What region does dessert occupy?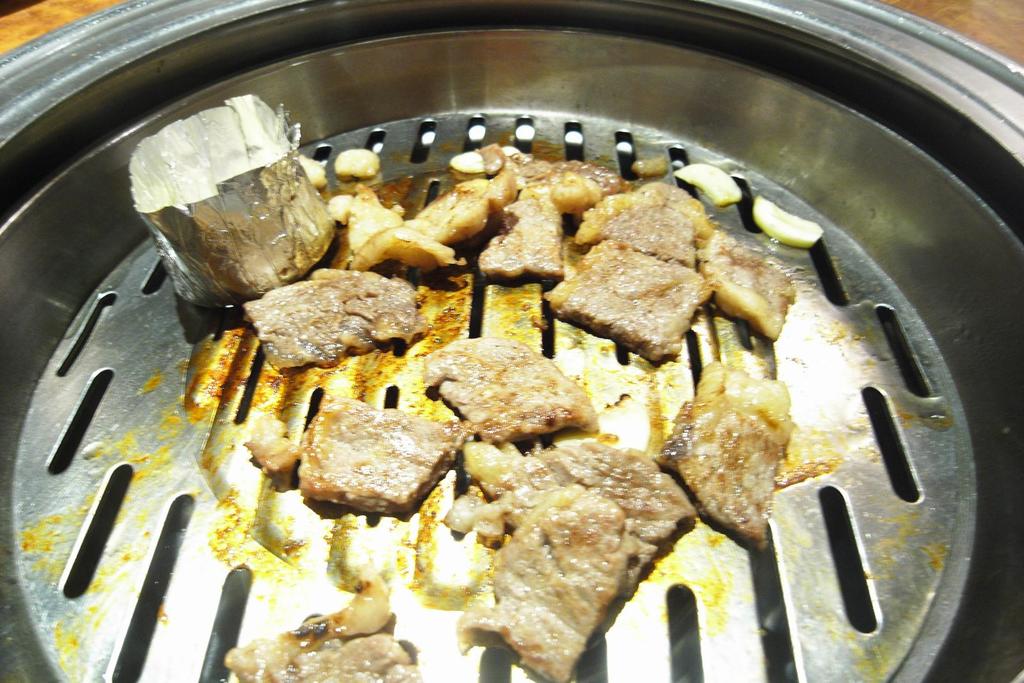
detection(305, 388, 465, 522).
